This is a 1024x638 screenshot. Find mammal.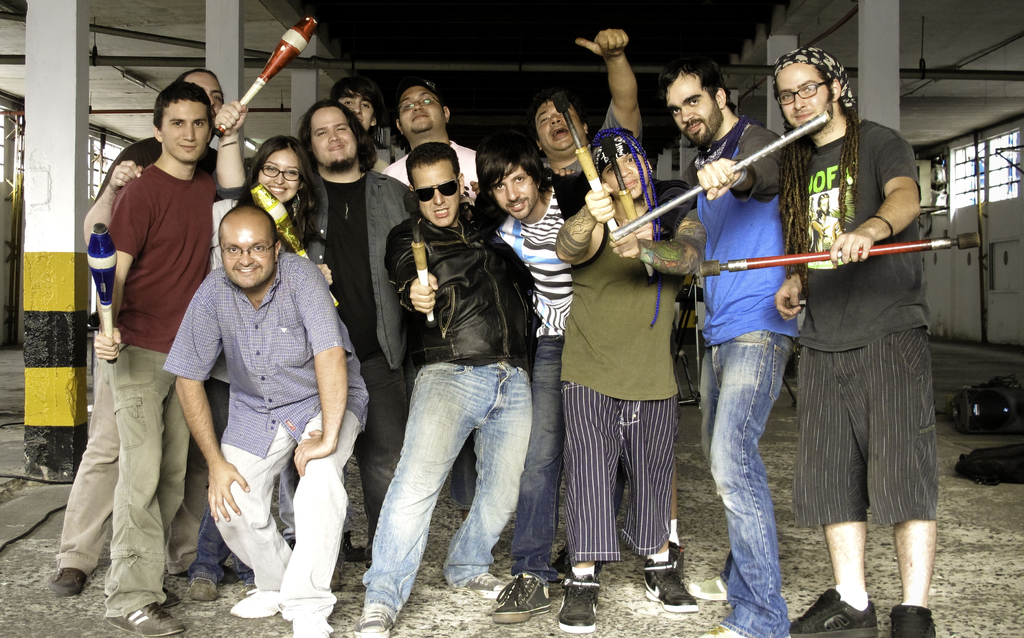
Bounding box: (x1=54, y1=70, x2=252, y2=598).
